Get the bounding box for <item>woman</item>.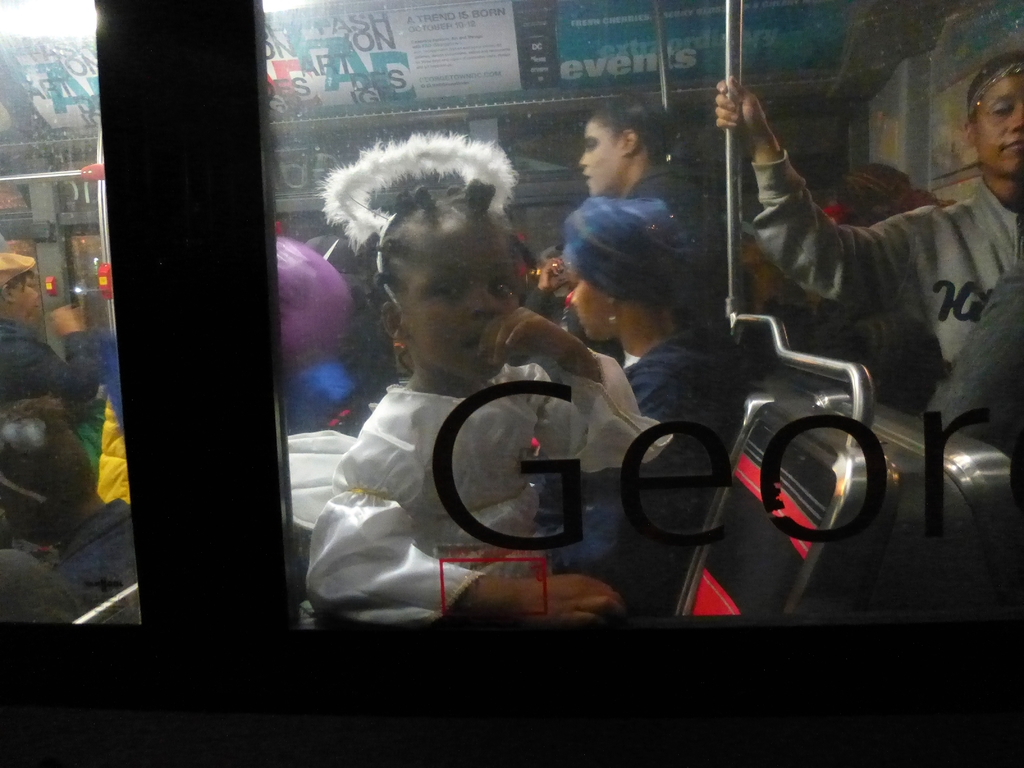
BBox(538, 87, 721, 352).
